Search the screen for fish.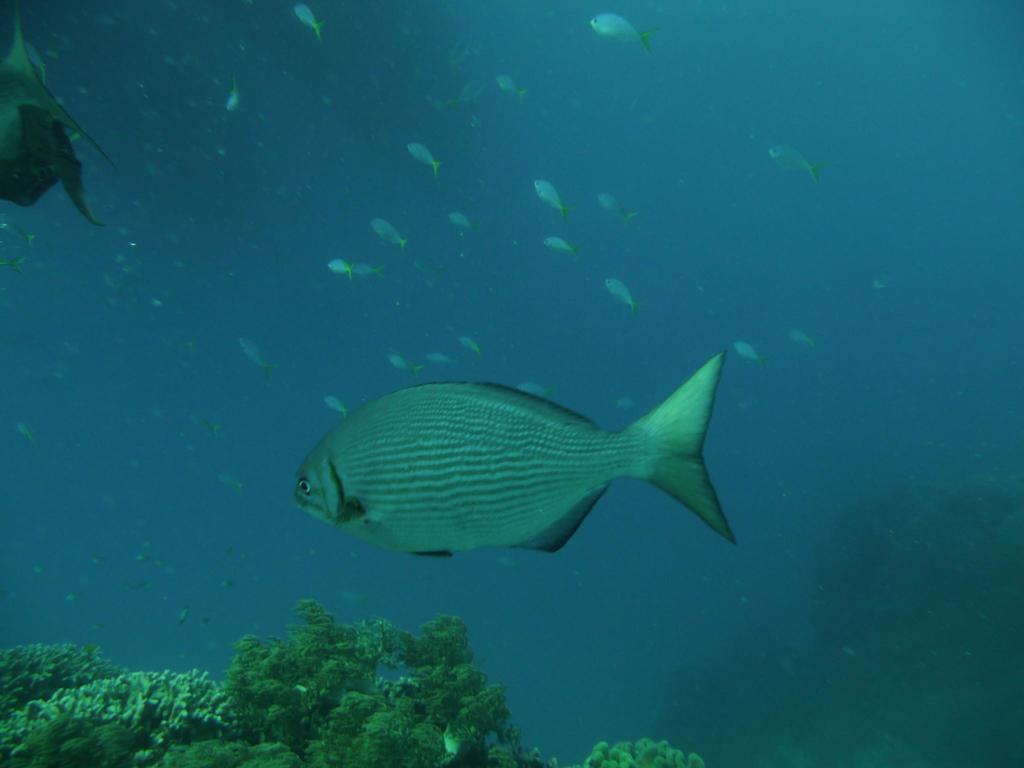
Found at 372,216,406,250.
